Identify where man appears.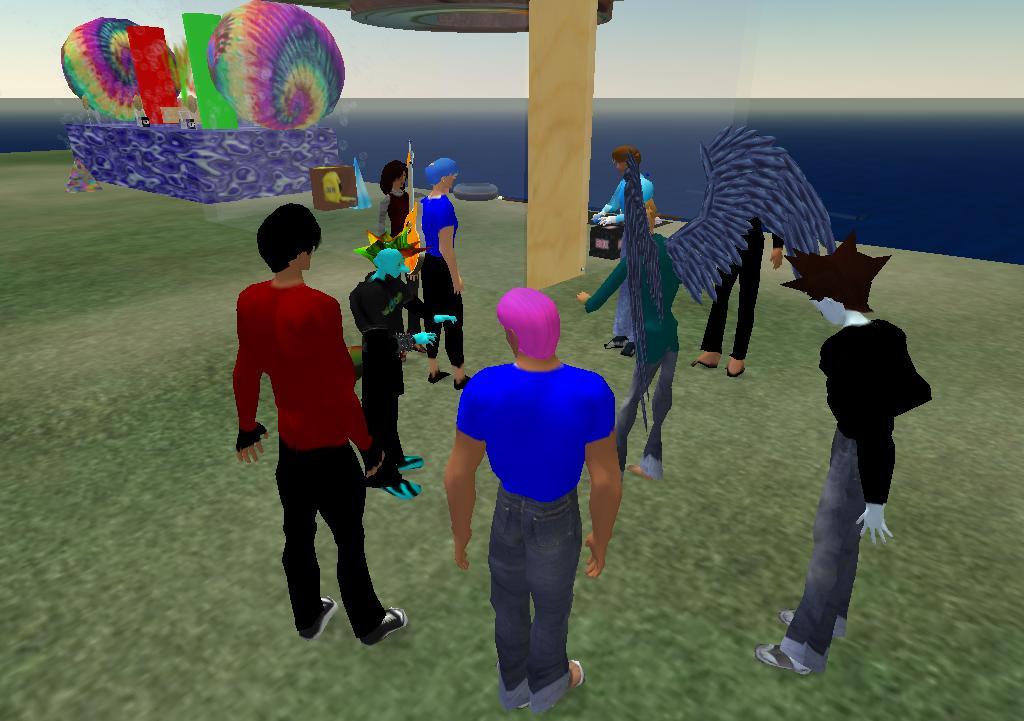
Appears at [left=591, top=145, right=652, bottom=353].
